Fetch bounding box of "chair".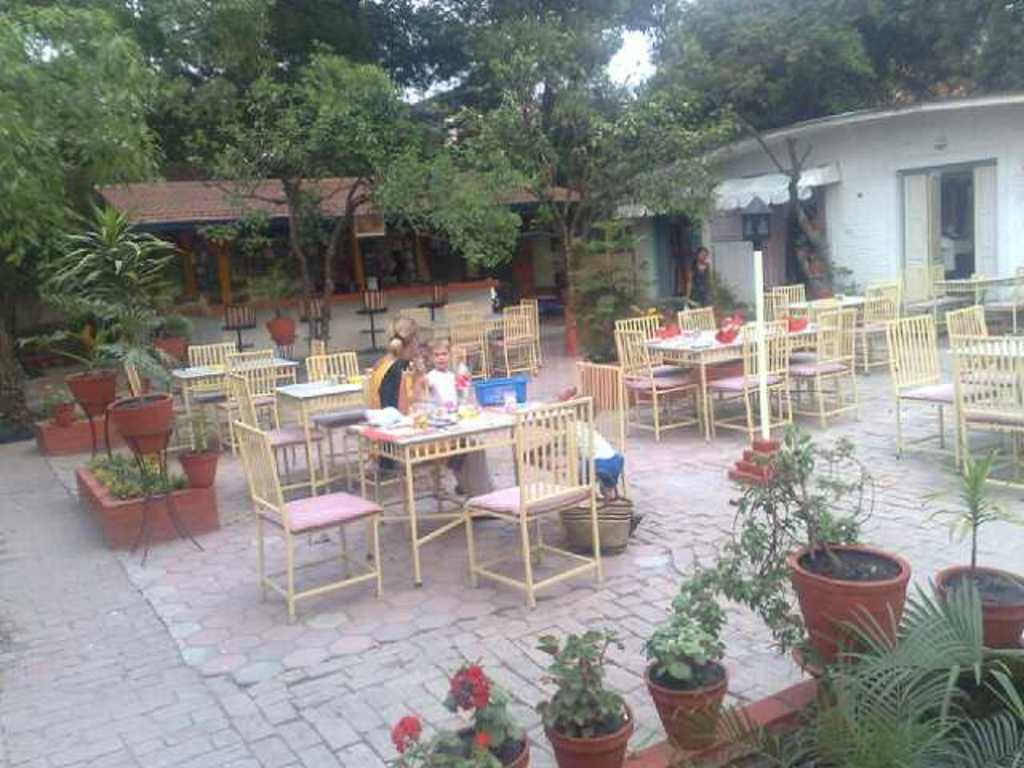
Bbox: (947, 299, 1016, 466).
